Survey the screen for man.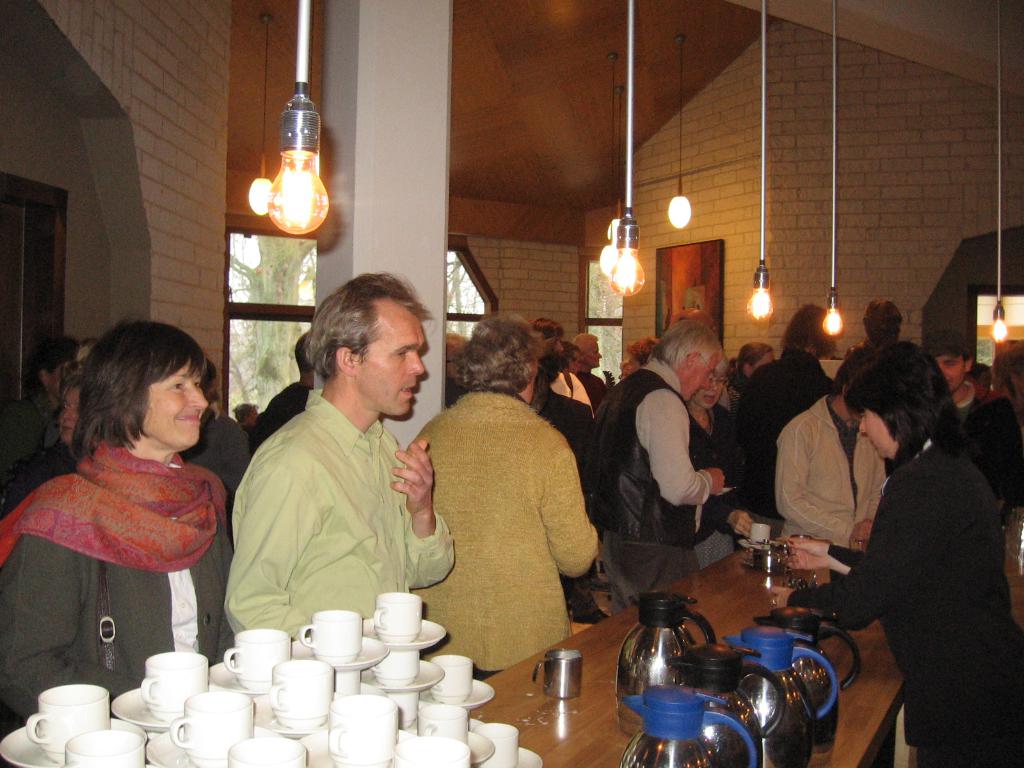
Survey found: box=[210, 282, 470, 664].
